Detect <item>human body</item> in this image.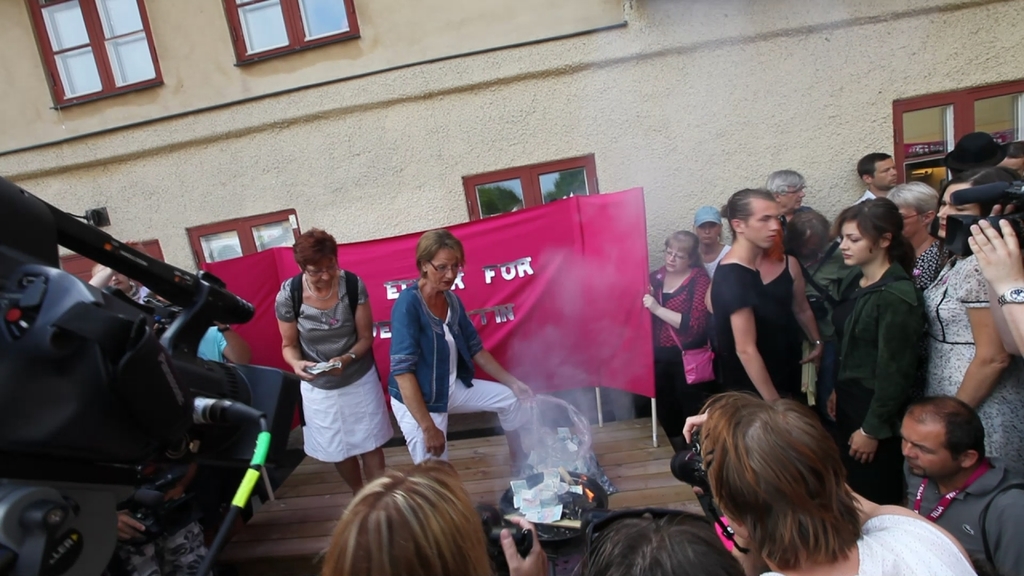
Detection: bbox=(921, 253, 1023, 476).
